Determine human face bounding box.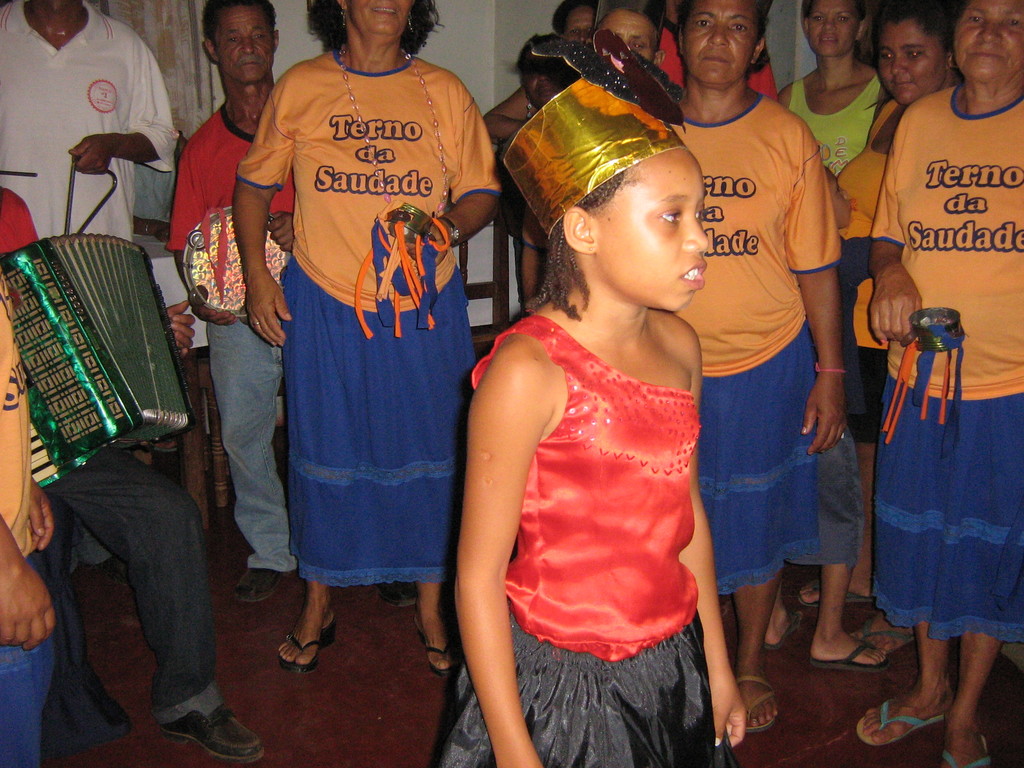
Determined: 806 0 858 61.
